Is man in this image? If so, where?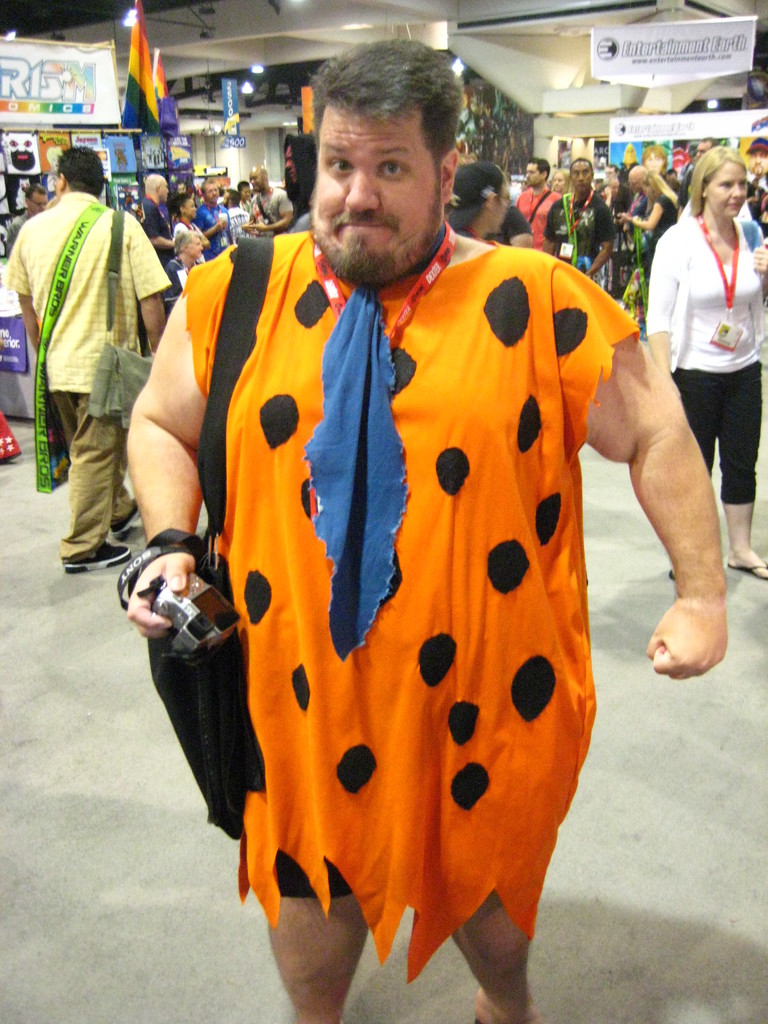
Yes, at {"left": 746, "top": 135, "right": 767, "bottom": 189}.
